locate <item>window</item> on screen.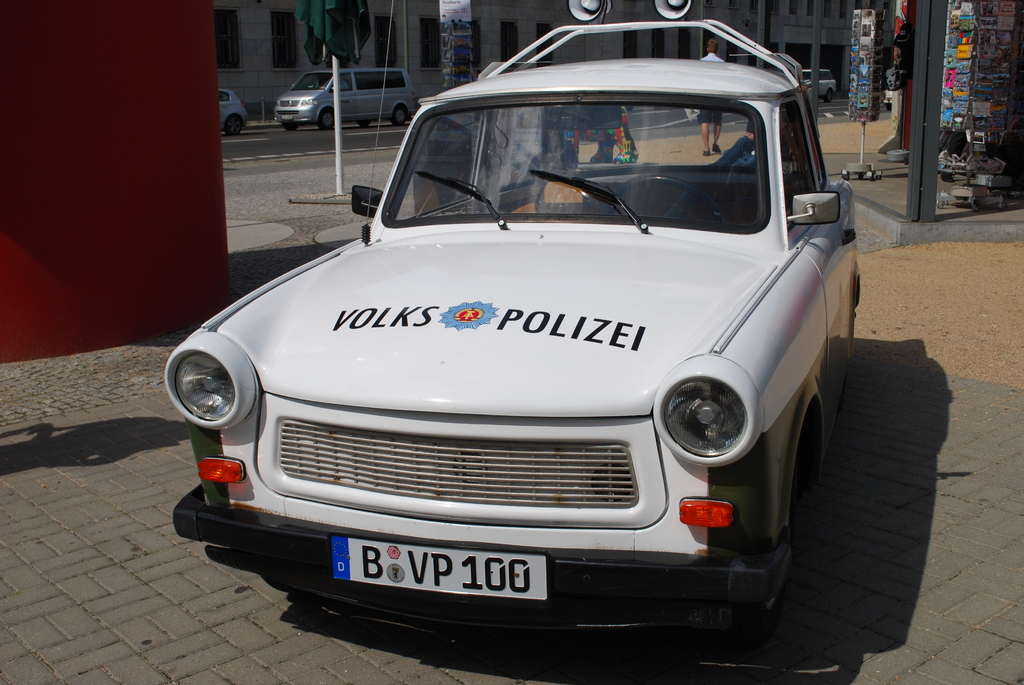
On screen at rect(418, 16, 438, 66).
